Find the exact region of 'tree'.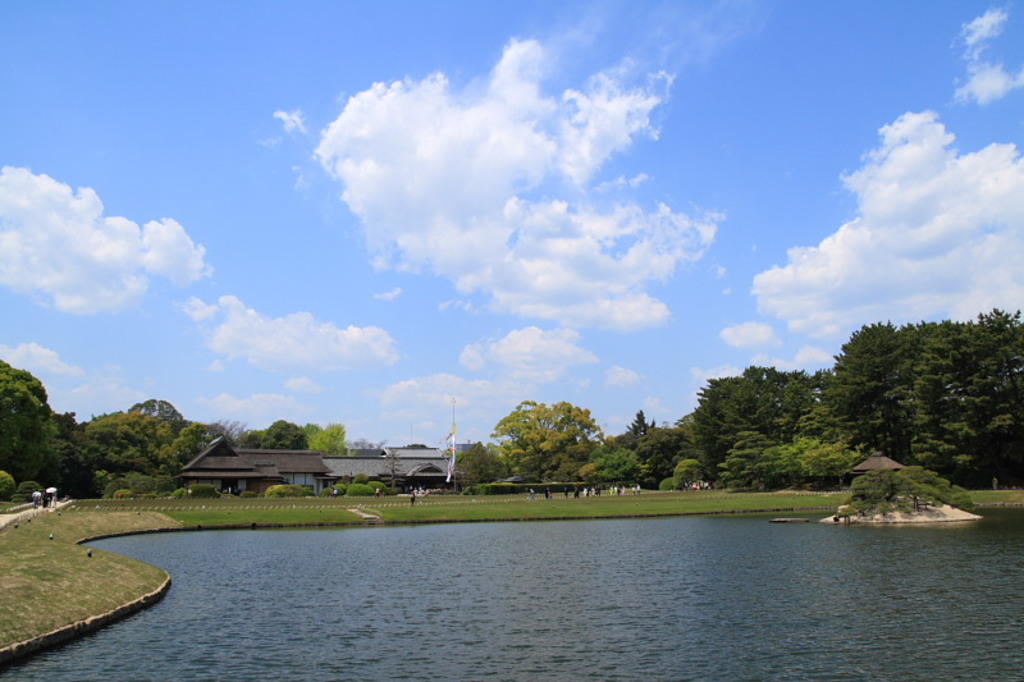
Exact region: box=[61, 415, 229, 503].
